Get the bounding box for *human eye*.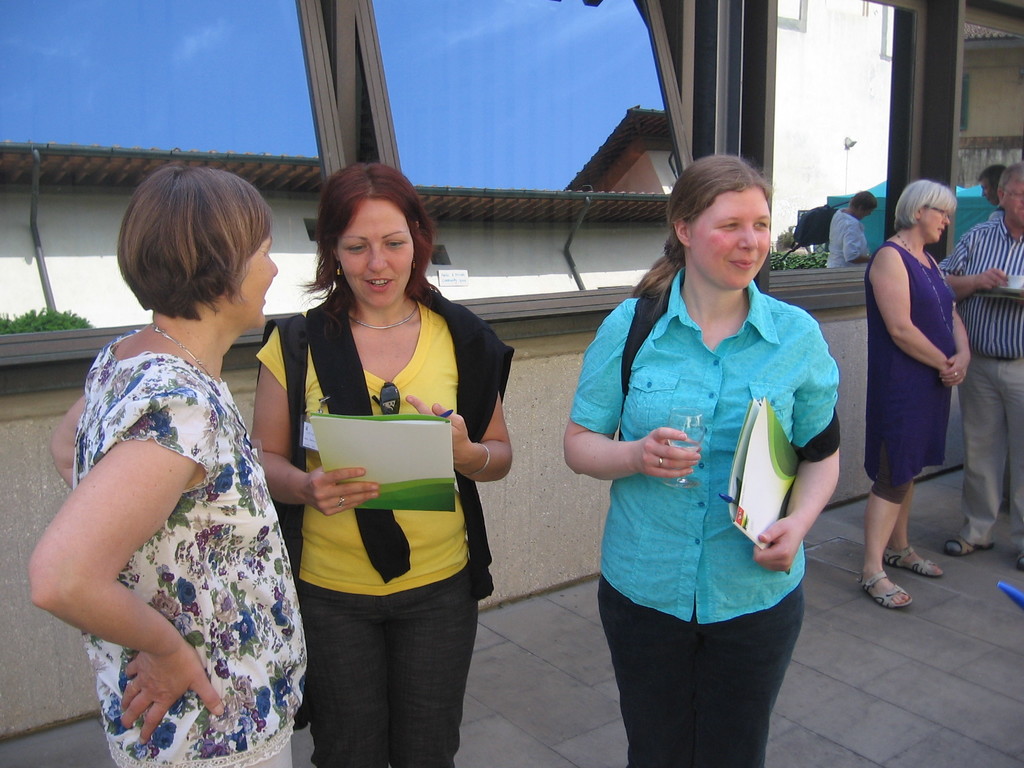
[344, 241, 367, 257].
